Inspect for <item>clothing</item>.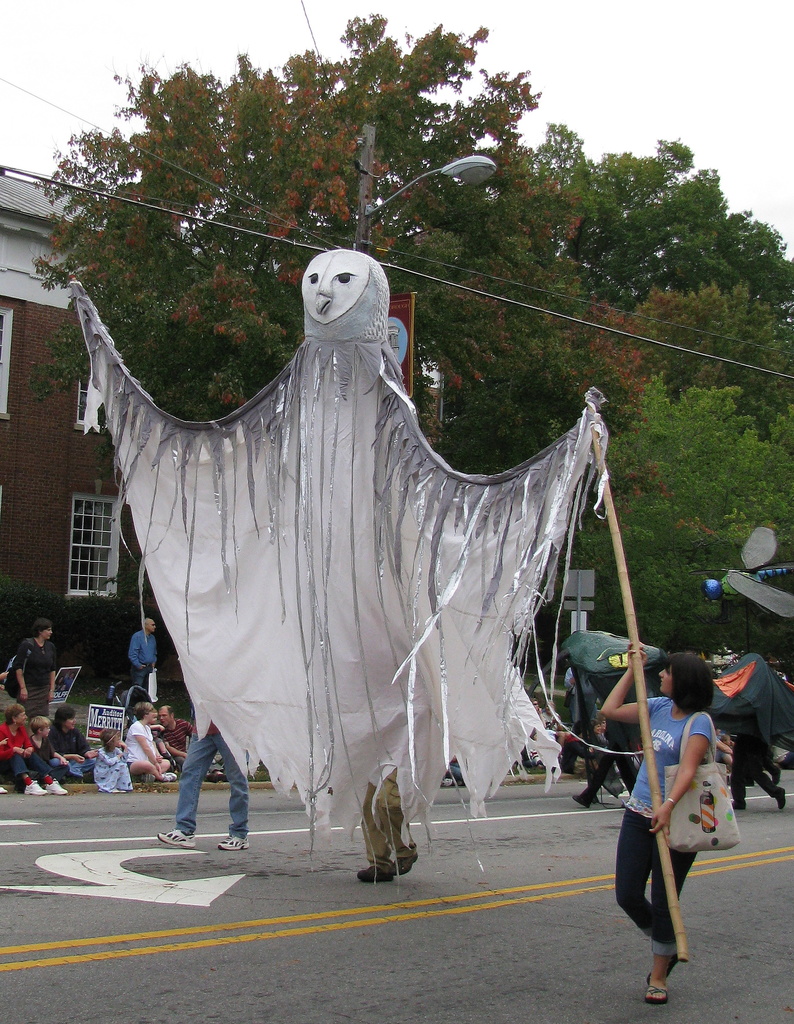
Inspection: BBox(0, 721, 42, 784).
